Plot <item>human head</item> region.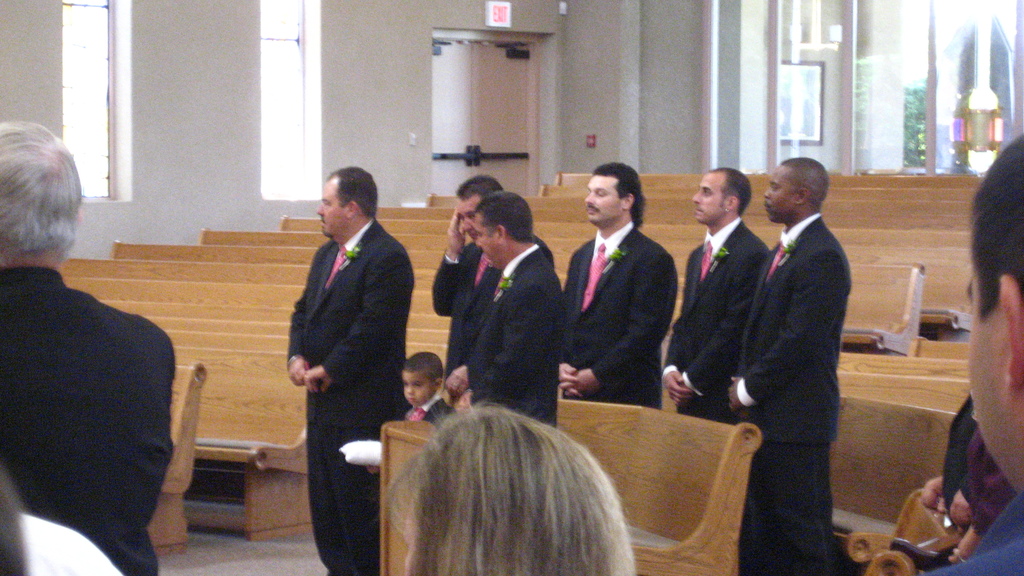
Plotted at bbox(691, 167, 755, 224).
